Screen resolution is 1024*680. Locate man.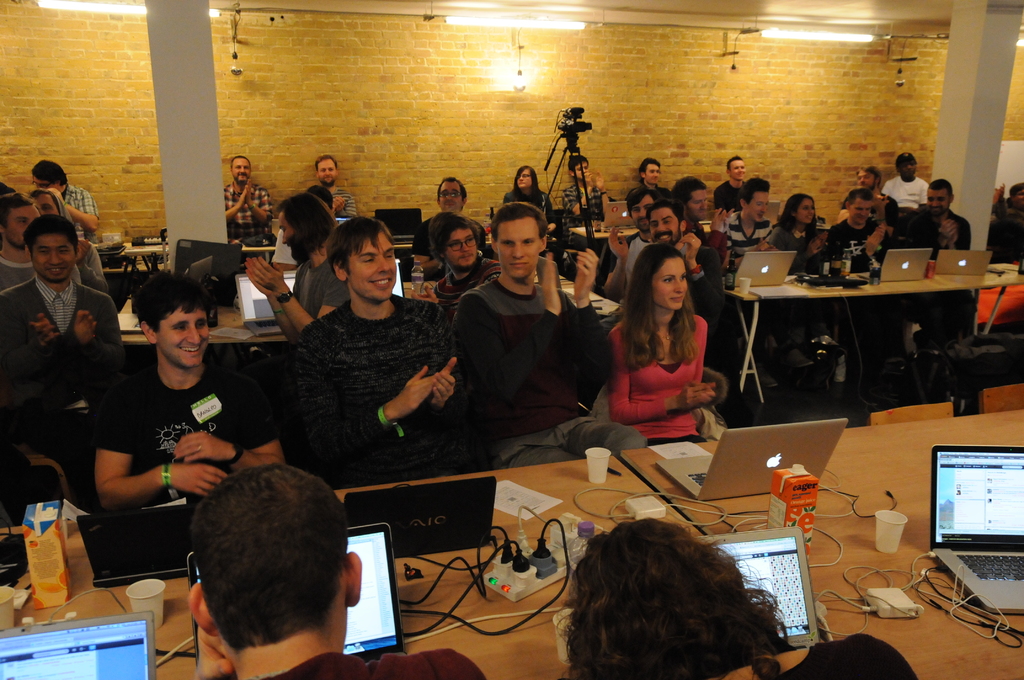
left=720, top=178, right=785, bottom=261.
